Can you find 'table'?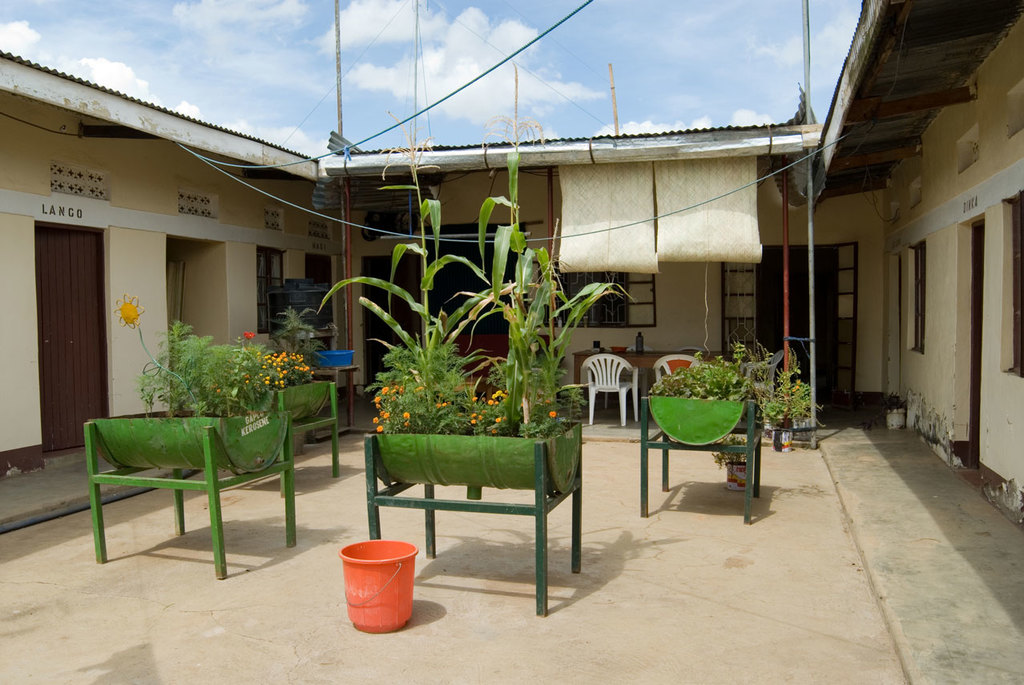
Yes, bounding box: x1=87, y1=391, x2=292, y2=585.
